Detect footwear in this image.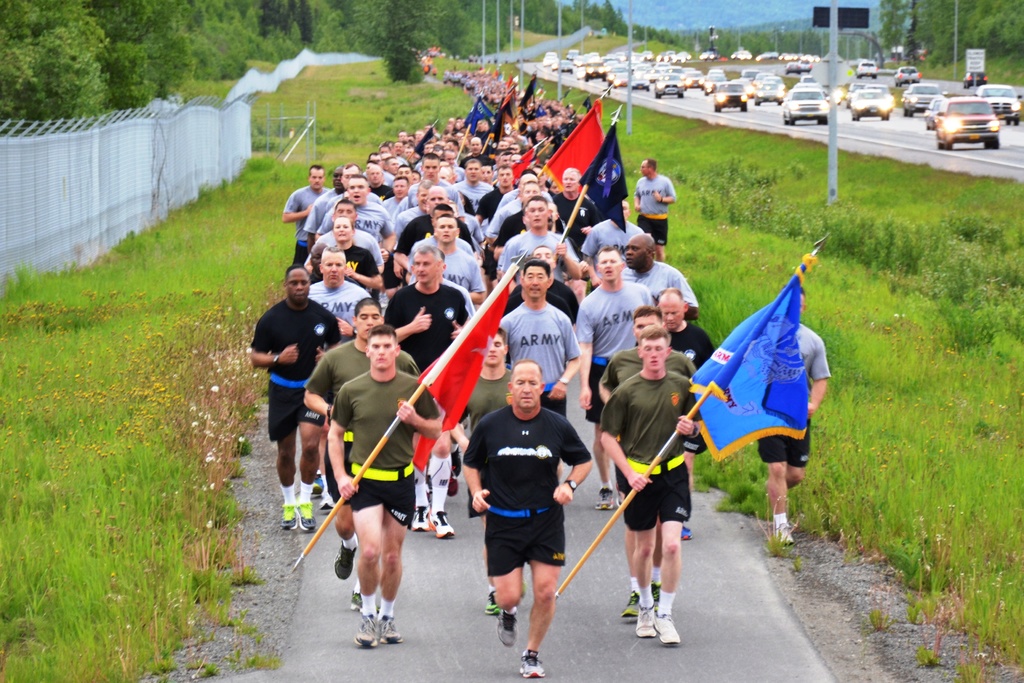
Detection: 321:488:333:508.
